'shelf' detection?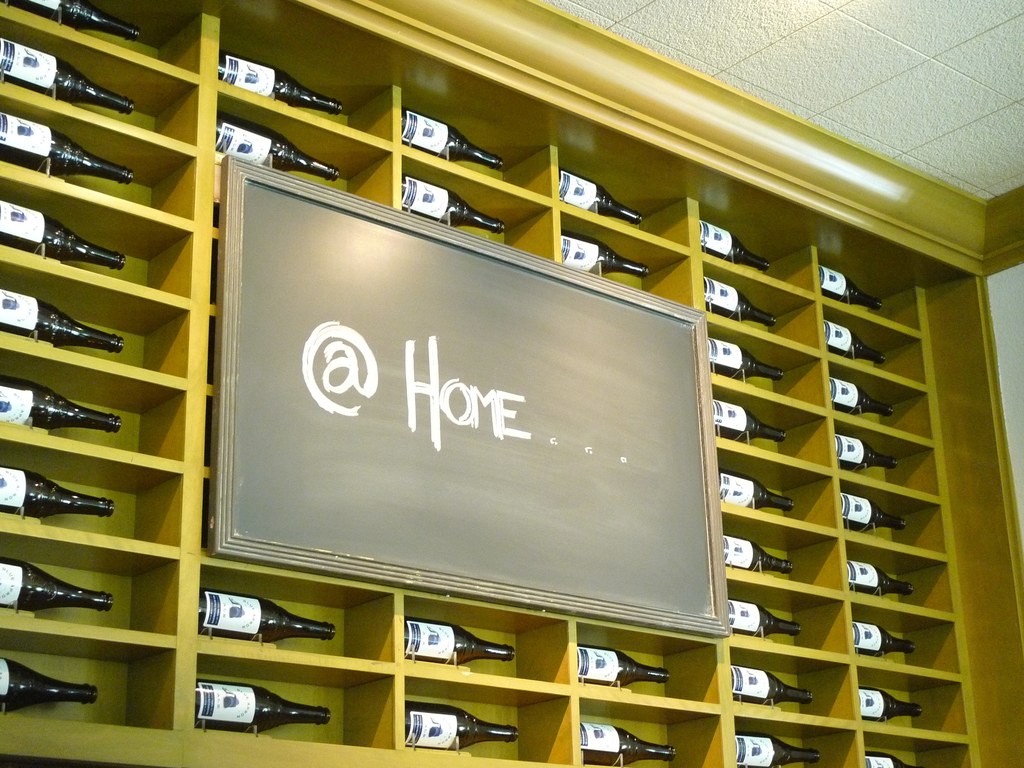
705, 252, 819, 344
